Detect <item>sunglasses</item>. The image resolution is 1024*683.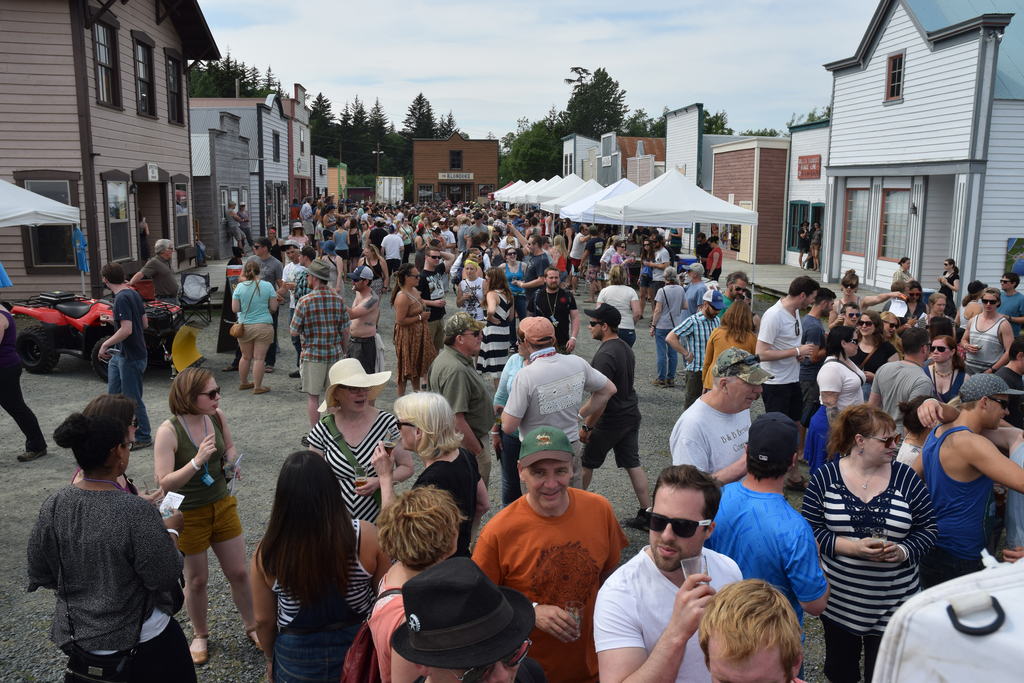
863:432:899:449.
